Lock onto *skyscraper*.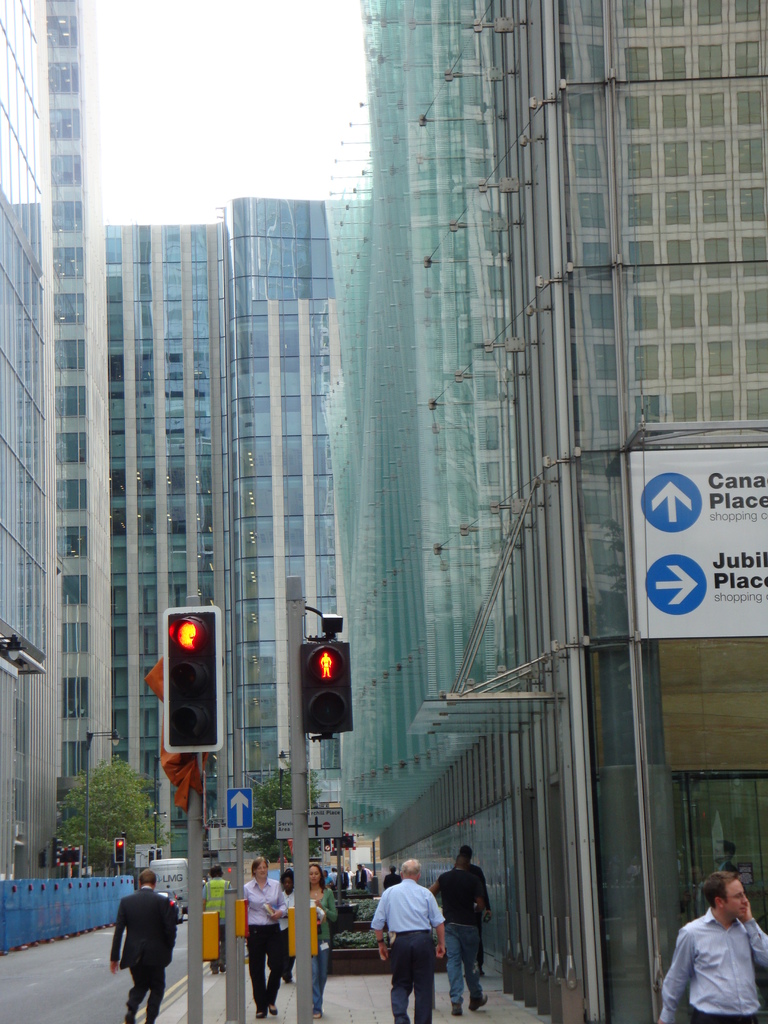
Locked: select_region(0, 0, 107, 878).
